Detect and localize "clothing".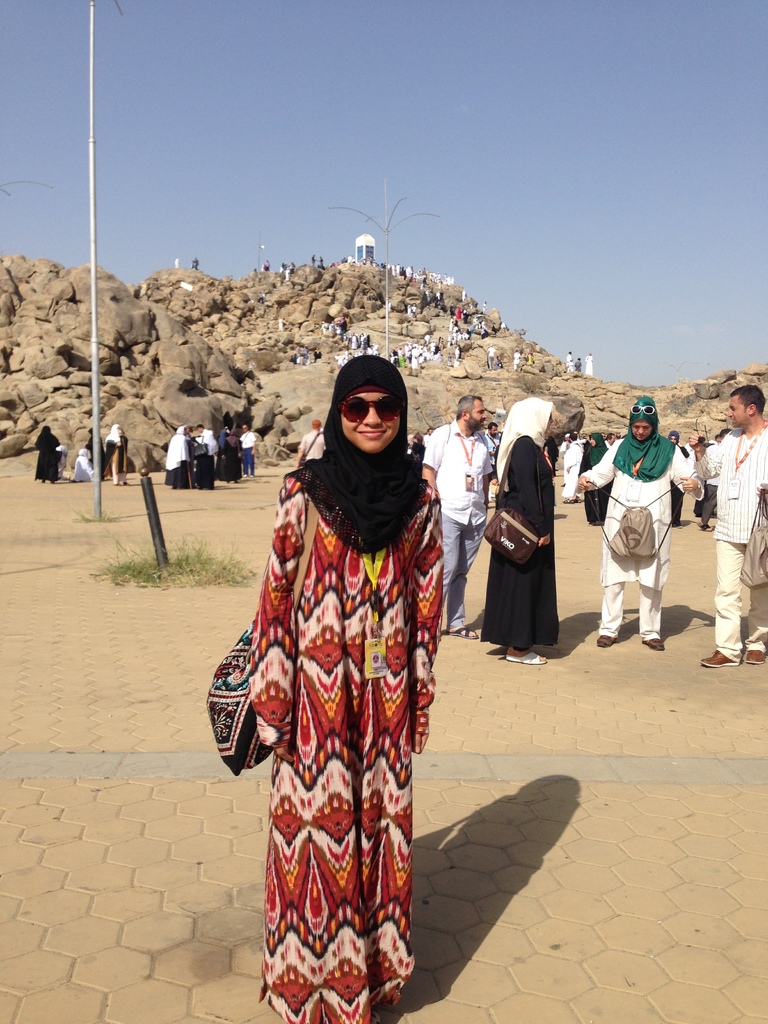
Localized at region(704, 423, 767, 660).
